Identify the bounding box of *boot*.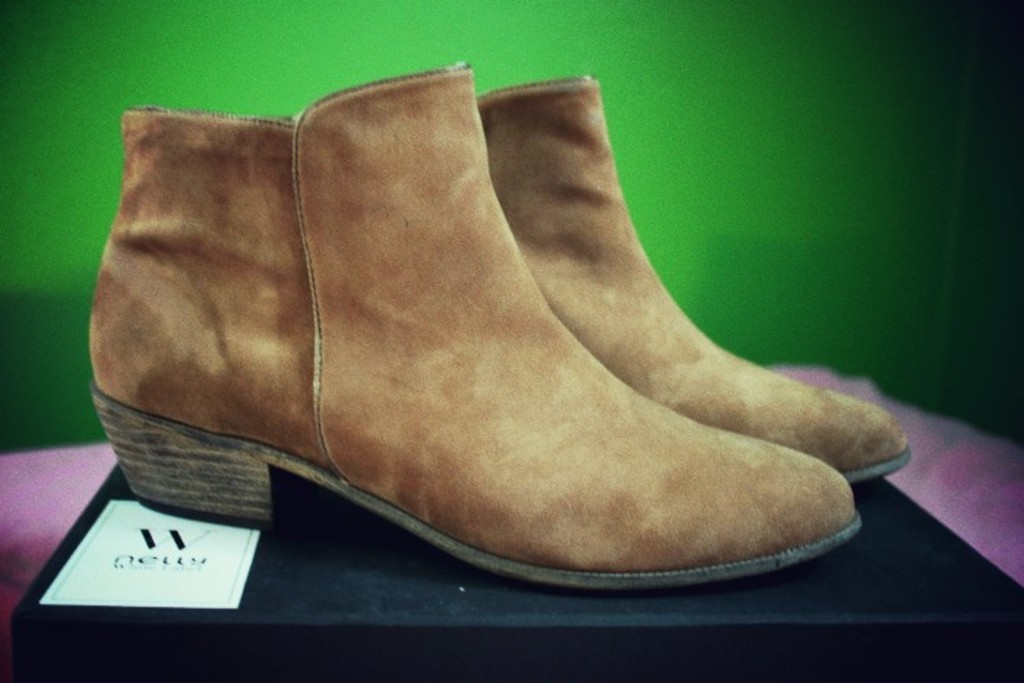
88, 66, 854, 525.
